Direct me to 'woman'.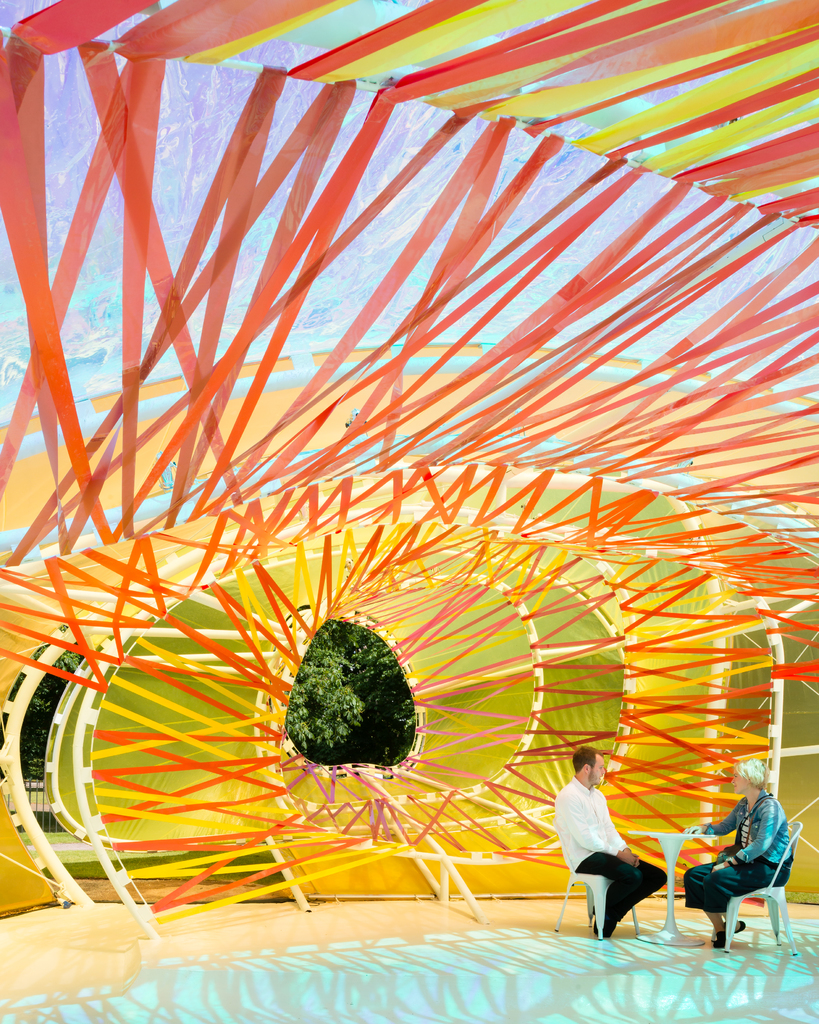
Direction: <box>685,760,791,946</box>.
